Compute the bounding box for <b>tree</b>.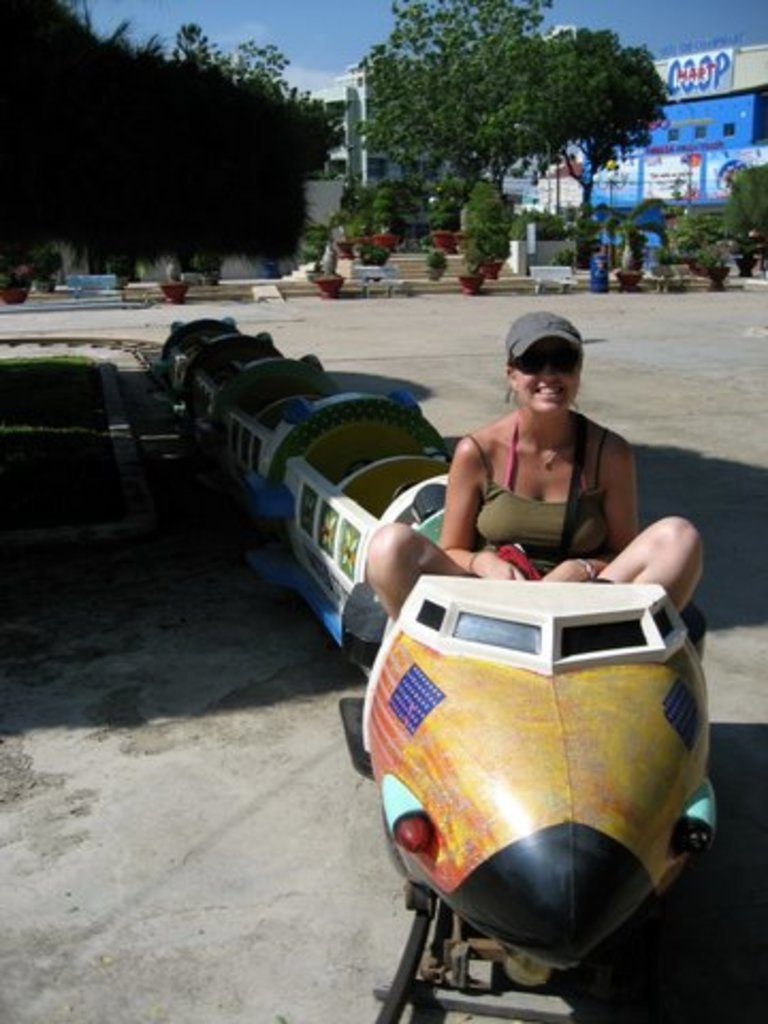
81,0,137,51.
